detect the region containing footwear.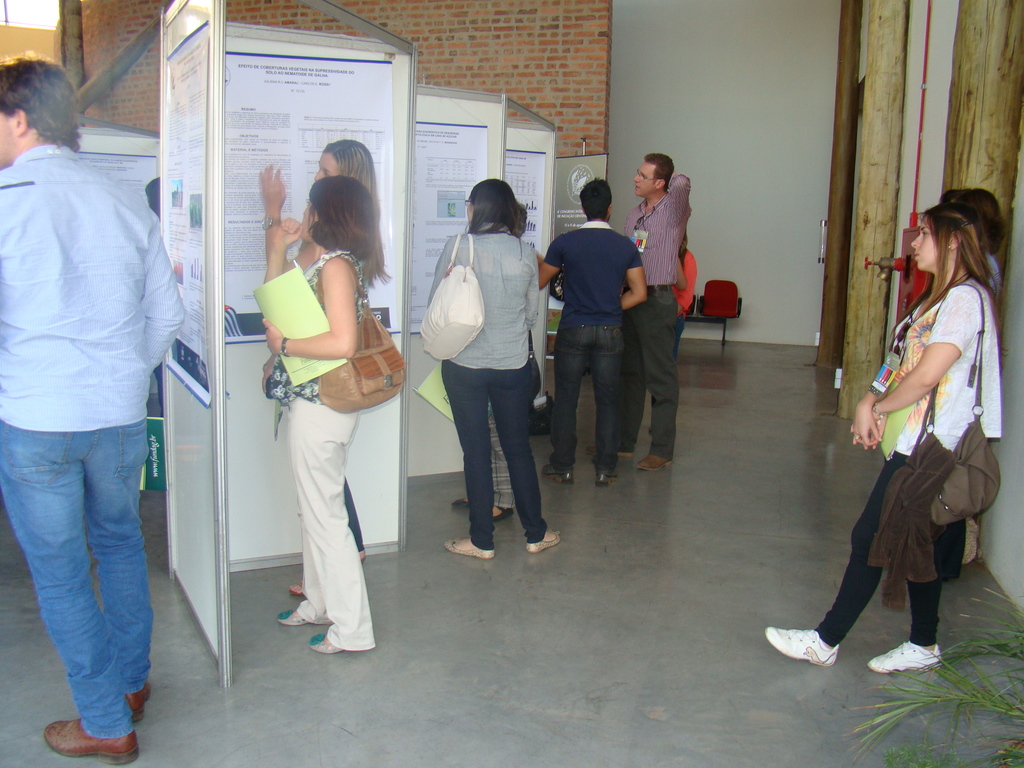
bbox=[586, 445, 635, 458].
